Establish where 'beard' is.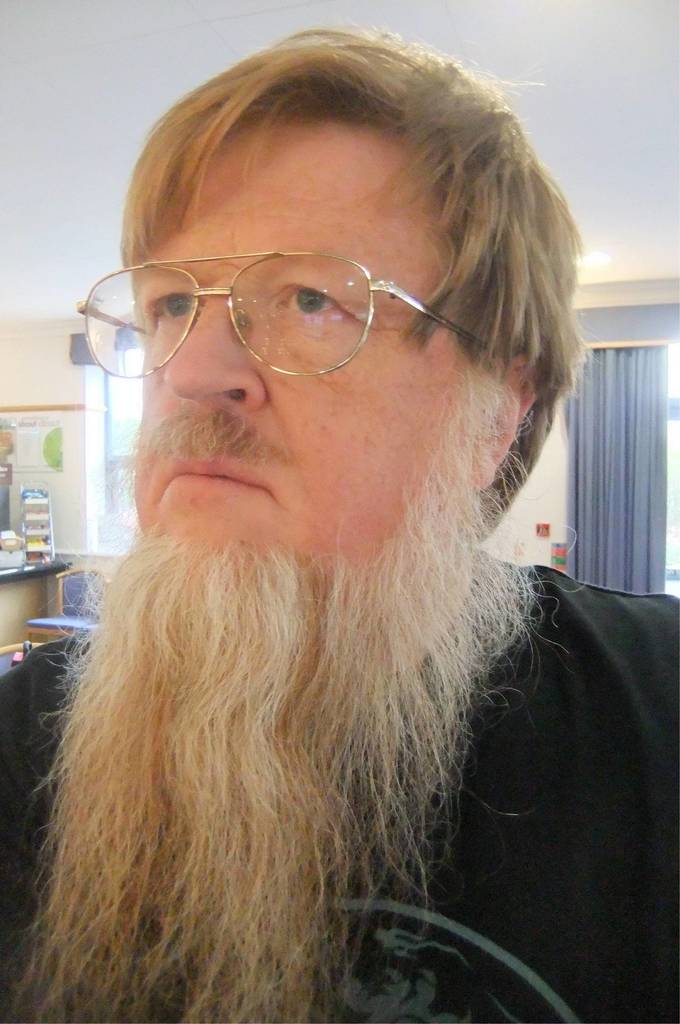
Established at <box>8,369,592,1023</box>.
